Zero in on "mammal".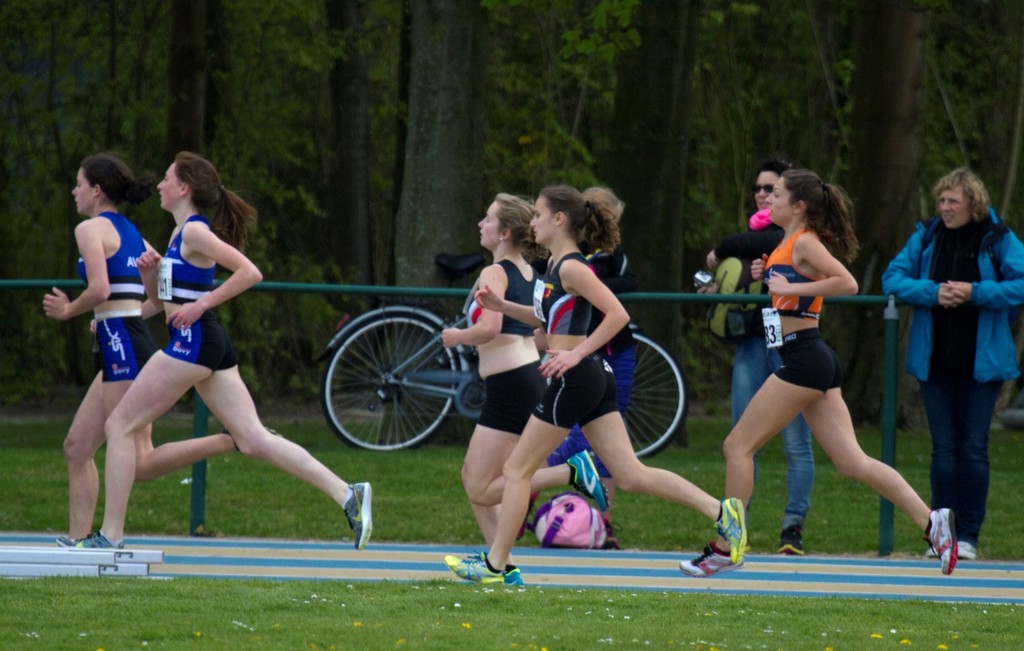
Zeroed in: x1=677 y1=168 x2=958 y2=577.
